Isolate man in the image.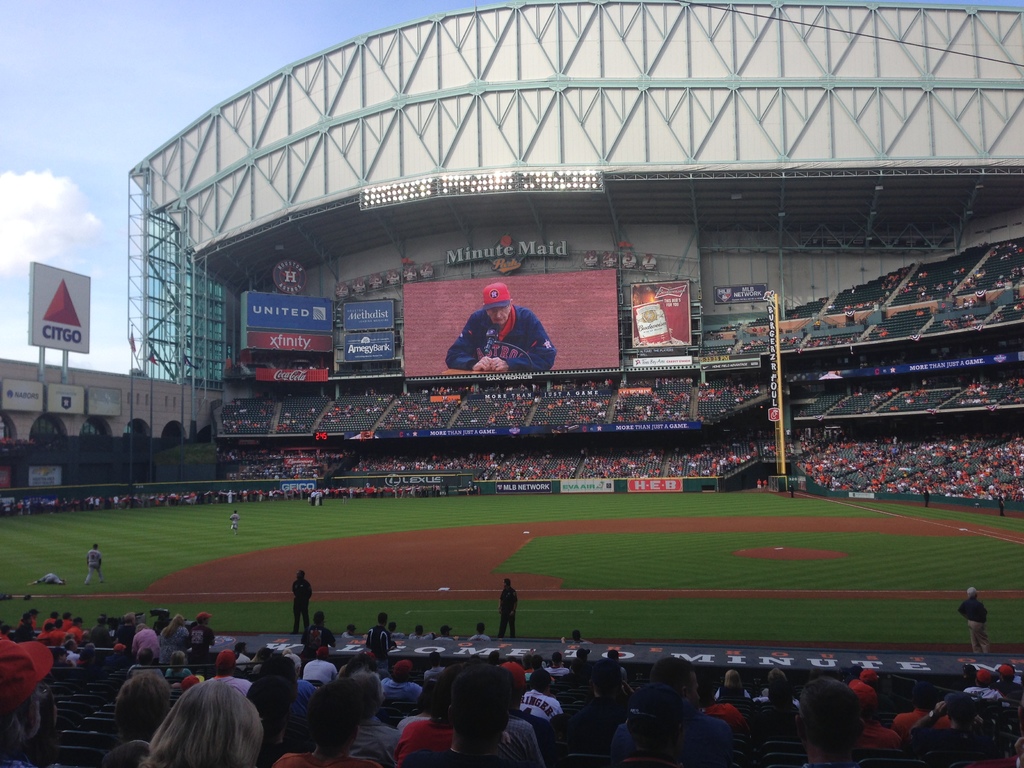
Isolated region: bbox=(438, 280, 570, 390).
